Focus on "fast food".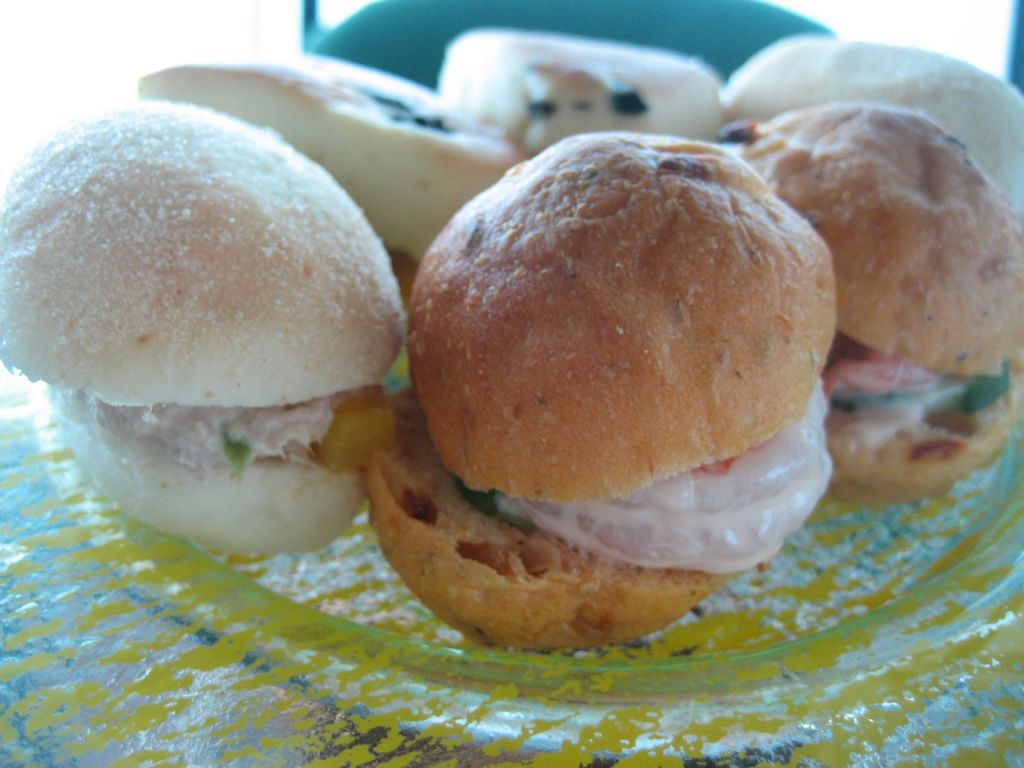
Focused at {"x1": 138, "y1": 58, "x2": 525, "y2": 301}.
